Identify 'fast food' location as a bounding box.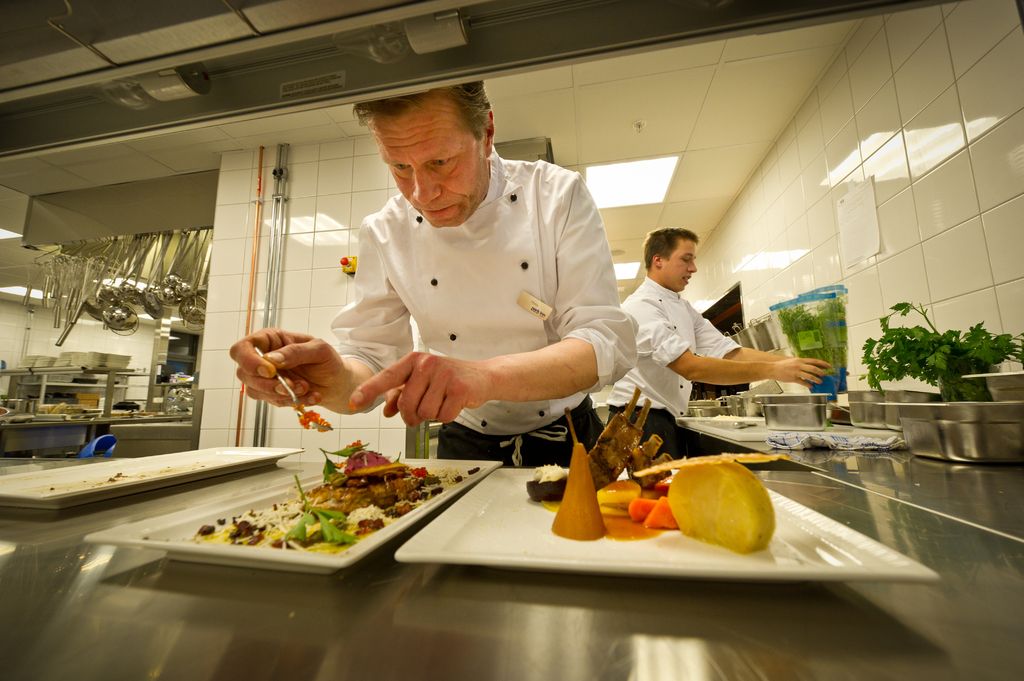
[635,452,787,557].
